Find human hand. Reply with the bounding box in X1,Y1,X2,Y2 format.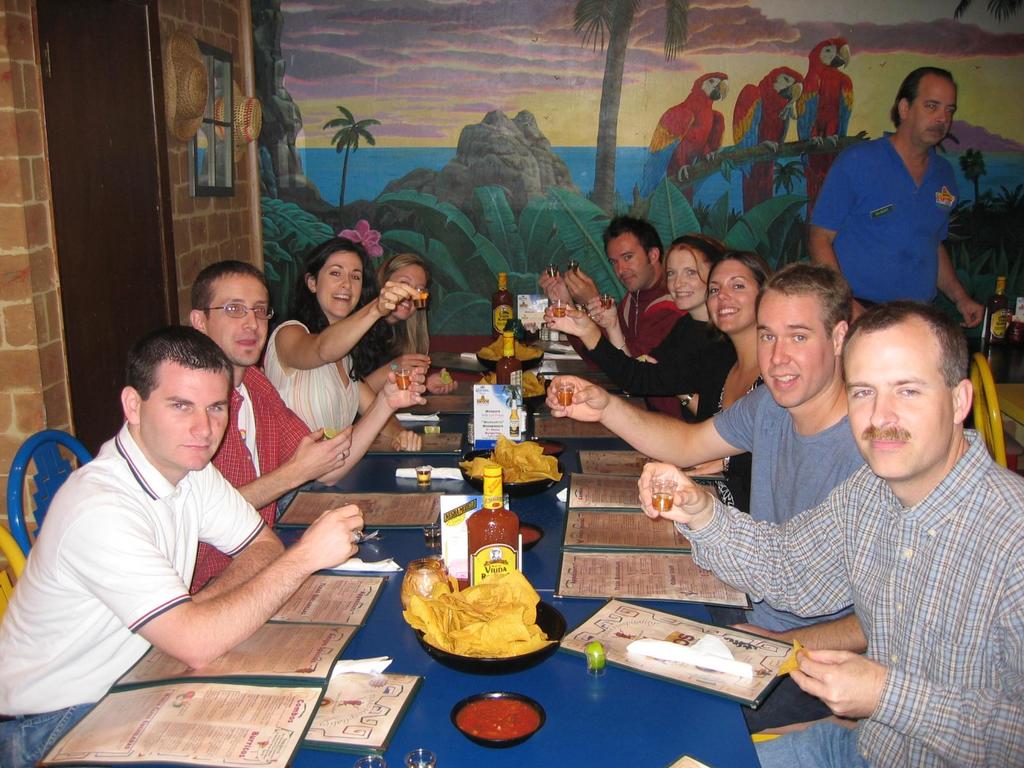
388,426,424,455.
